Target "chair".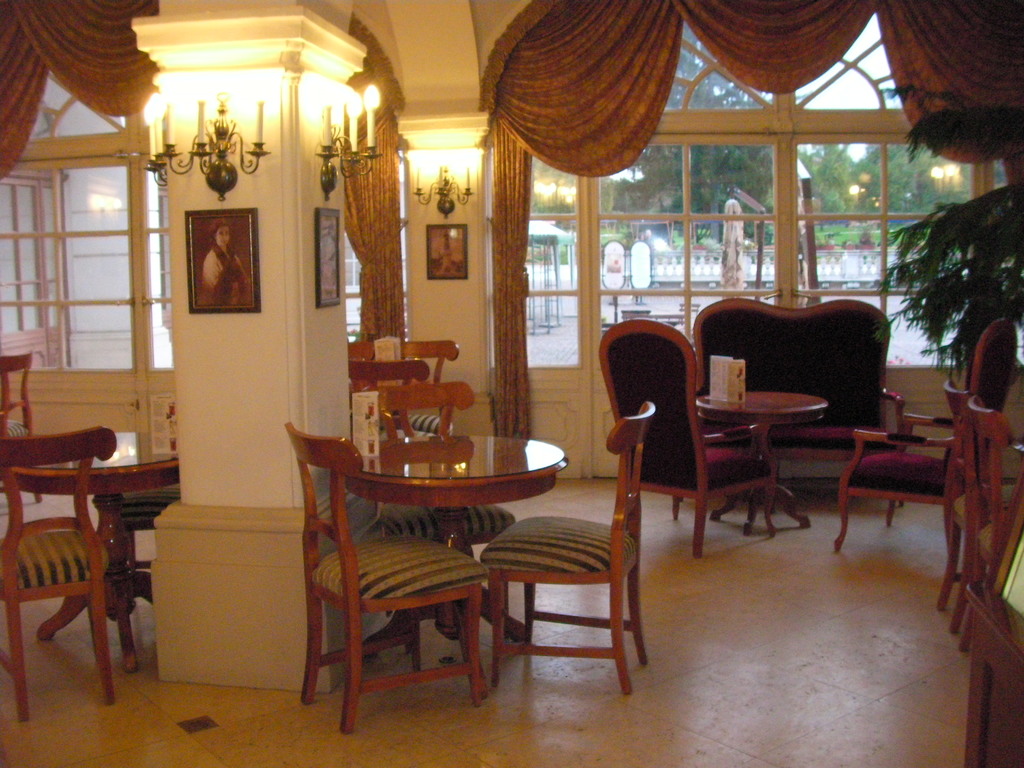
Target region: bbox(831, 316, 1017, 561).
